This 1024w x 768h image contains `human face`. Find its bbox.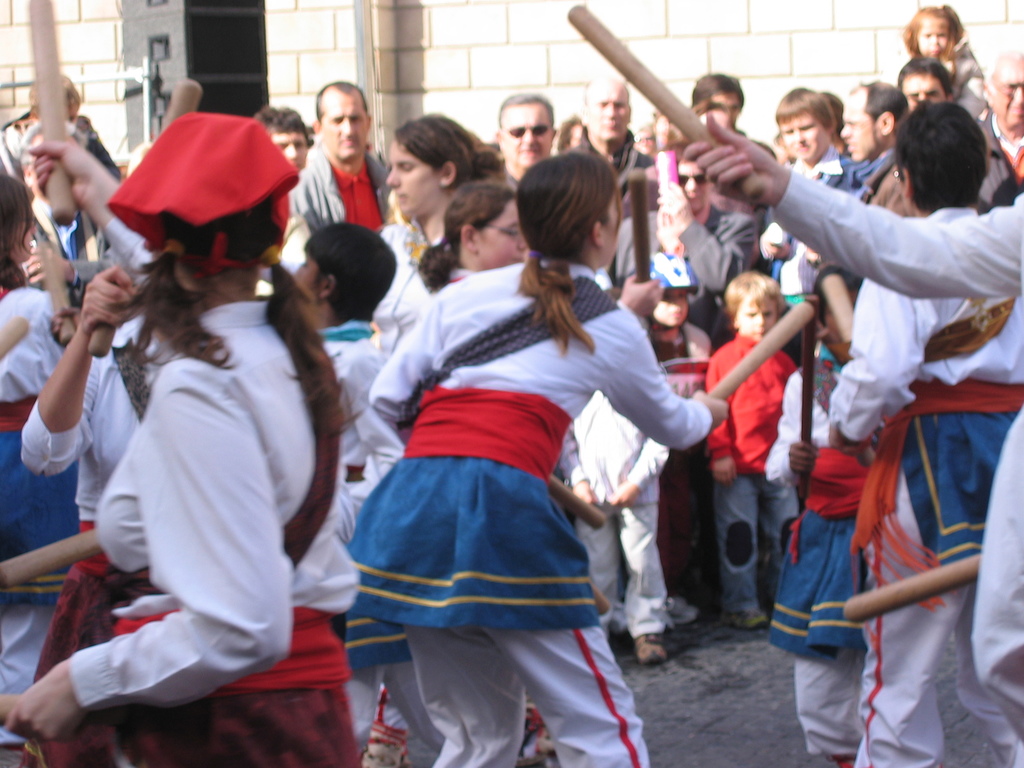
(left=481, top=202, right=527, bottom=266).
